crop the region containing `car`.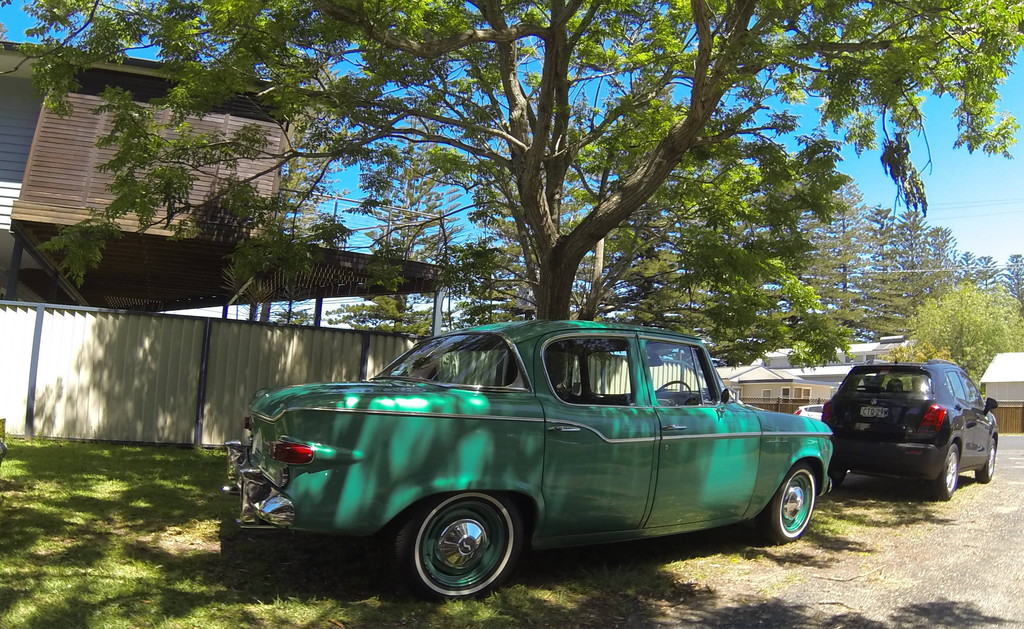
Crop region: pyautogui.locateOnScreen(234, 329, 813, 603).
